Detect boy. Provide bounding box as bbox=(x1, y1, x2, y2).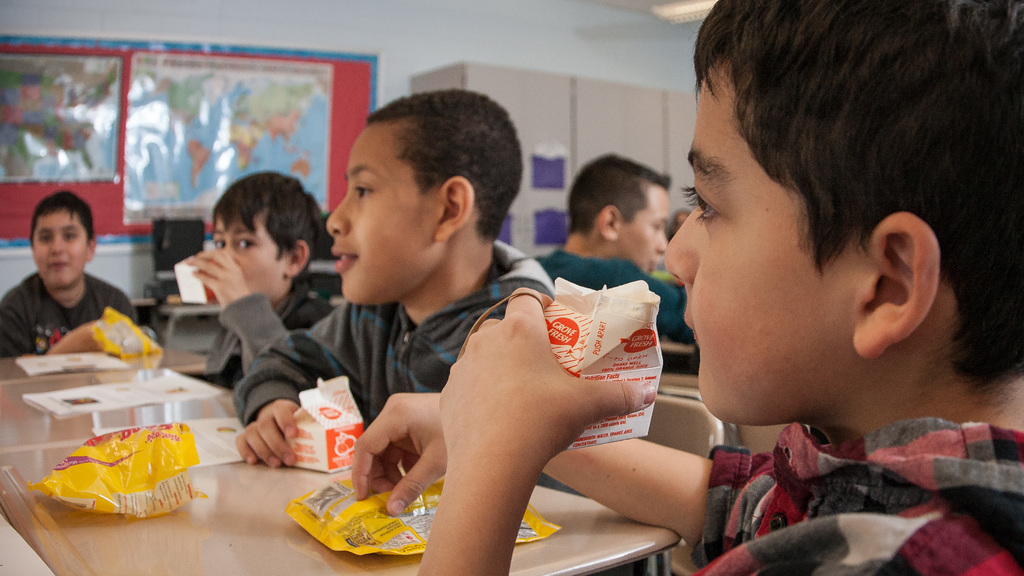
bbox=(231, 87, 626, 476).
